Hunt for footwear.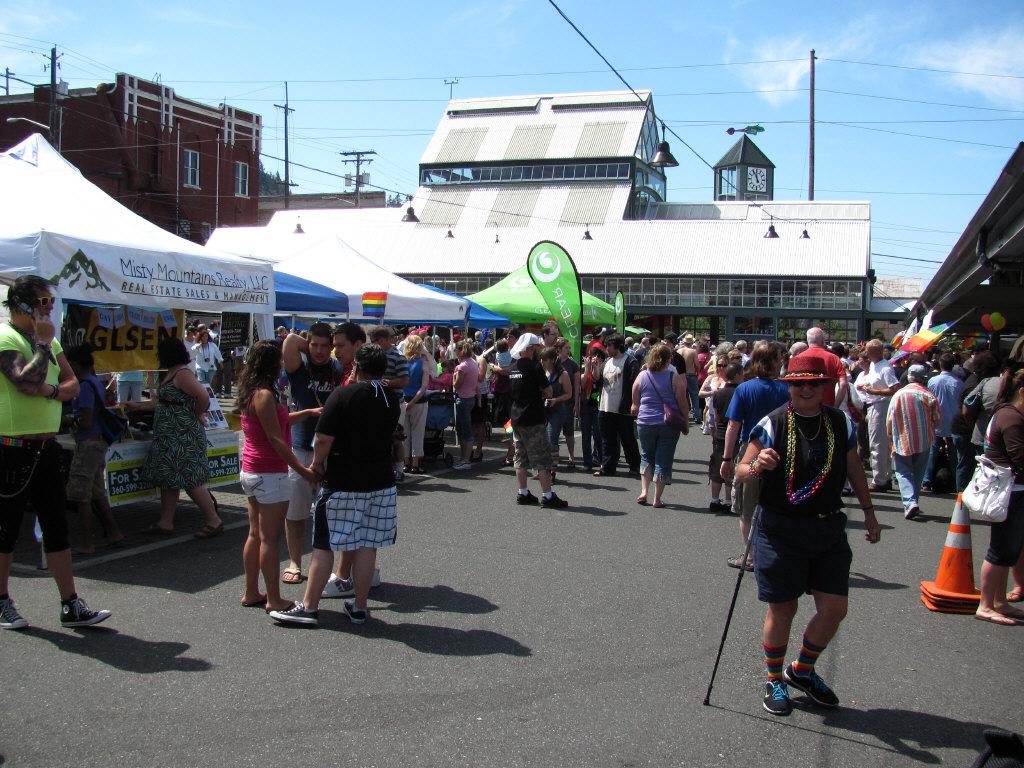
Hunted down at box(70, 537, 98, 550).
